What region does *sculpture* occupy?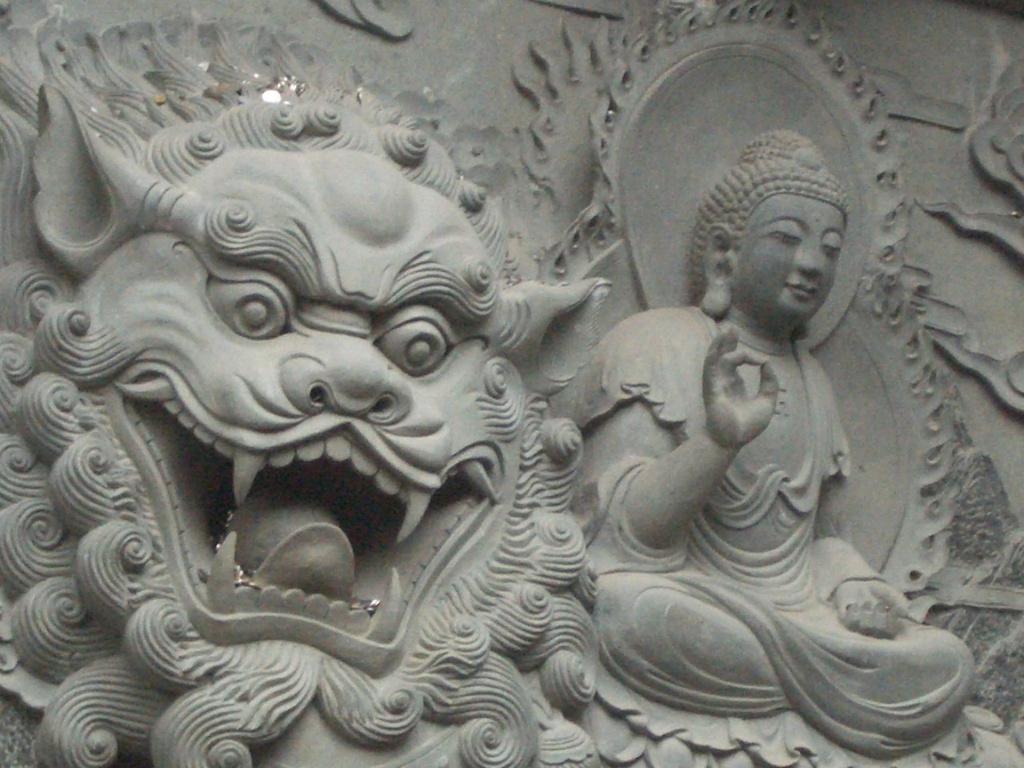
bbox(0, 74, 618, 767).
